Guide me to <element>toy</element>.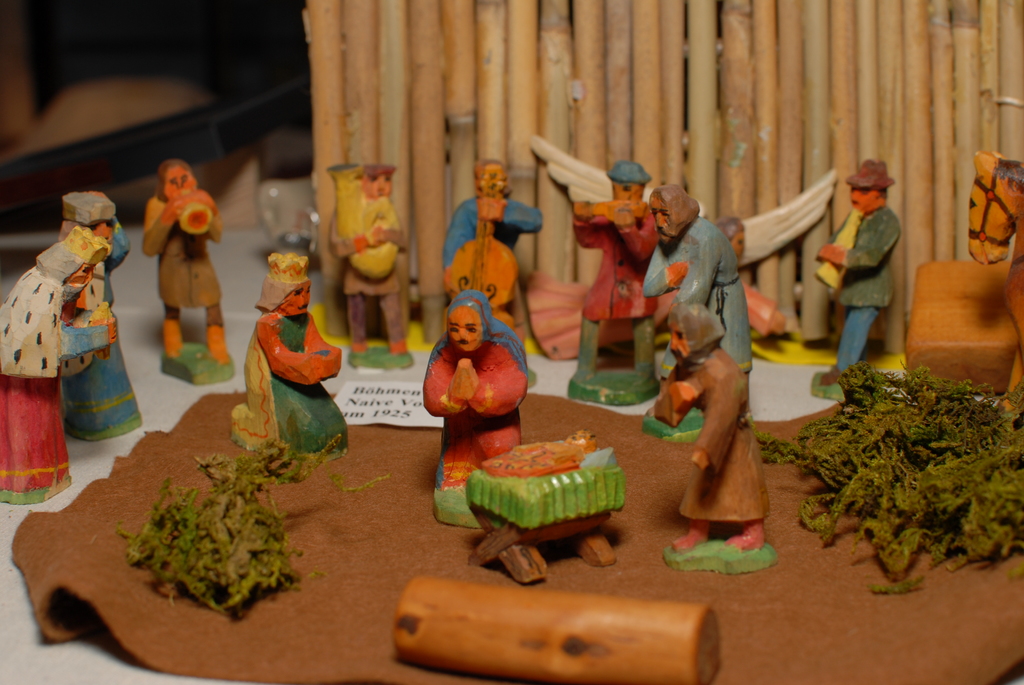
Guidance: BBox(725, 218, 787, 363).
